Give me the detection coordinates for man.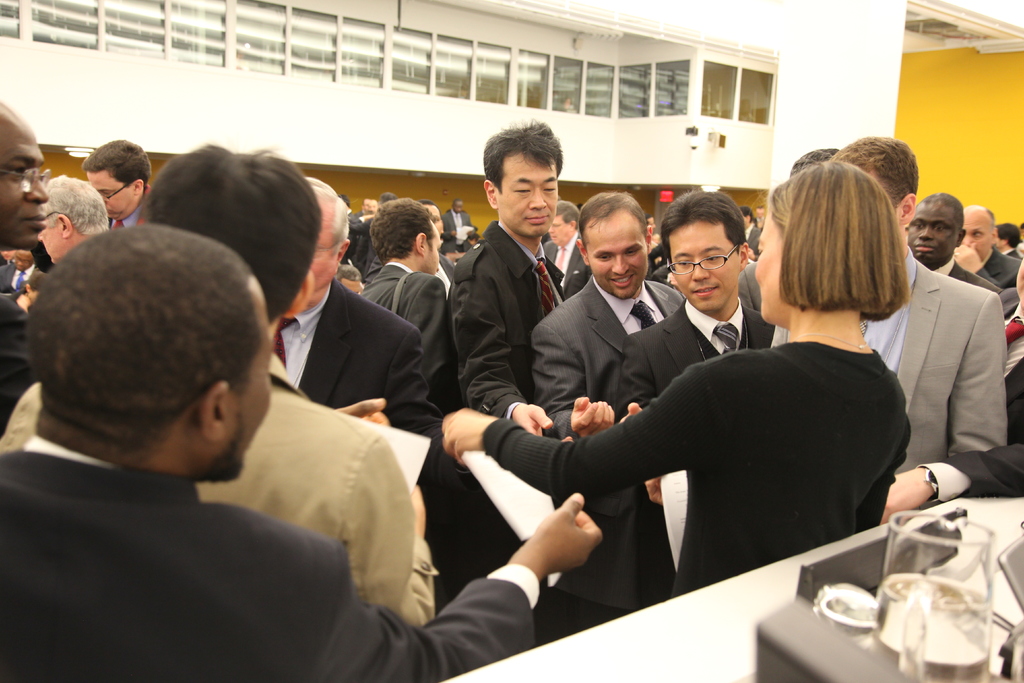
(x1=902, y1=190, x2=1000, y2=298).
